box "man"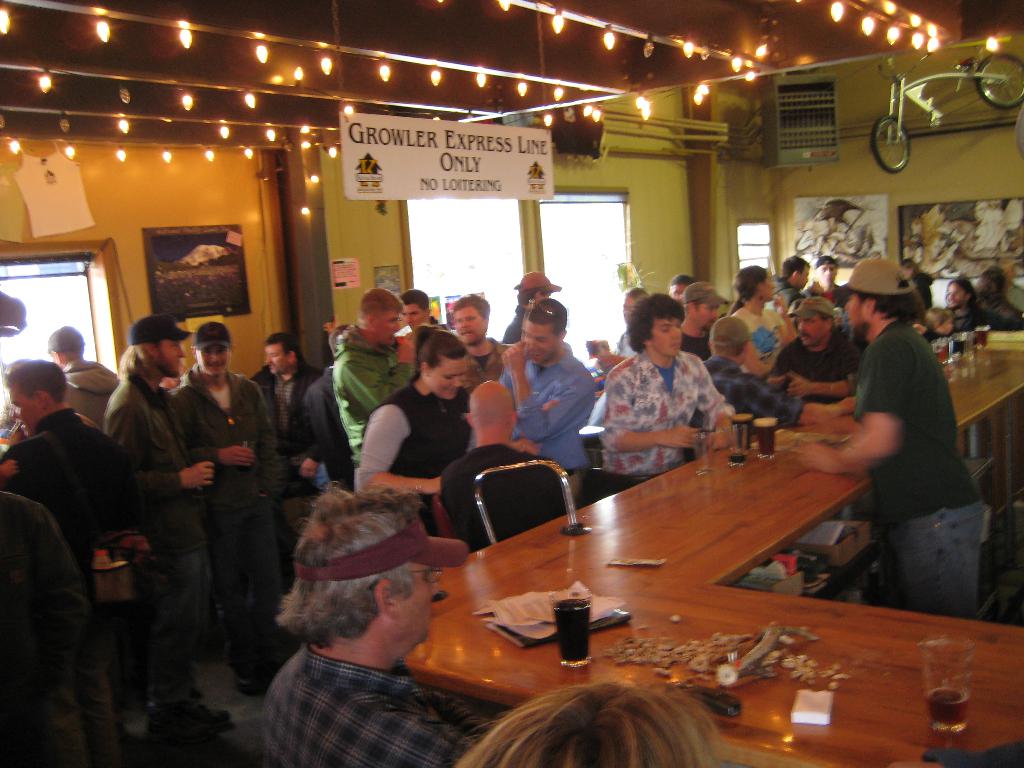
(left=767, top=296, right=858, bottom=400)
